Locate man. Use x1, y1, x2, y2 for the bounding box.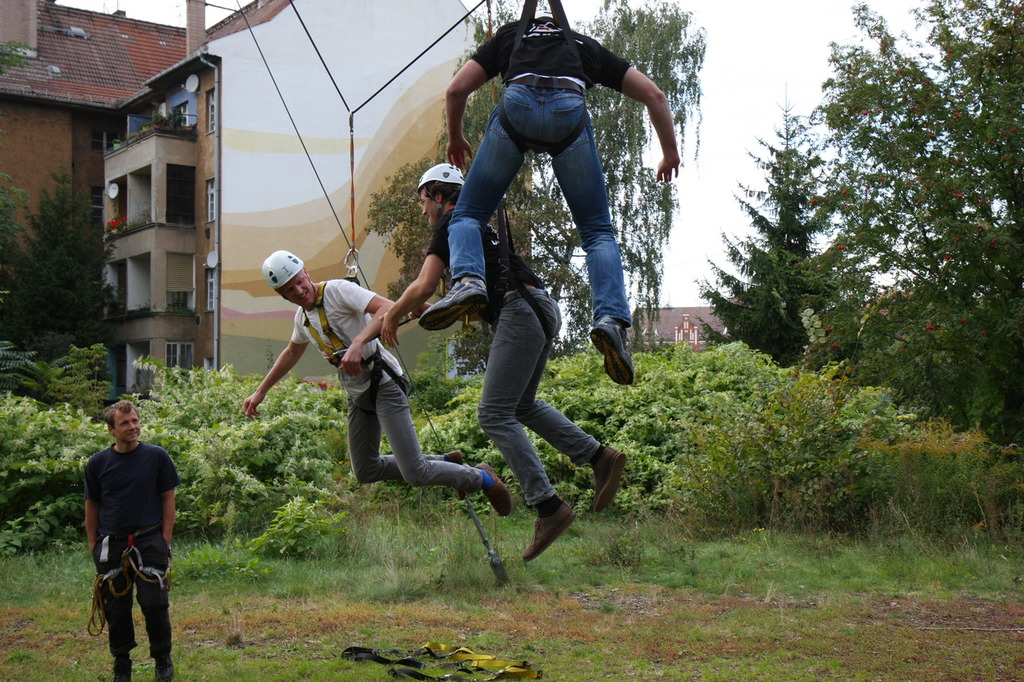
243, 249, 516, 515.
